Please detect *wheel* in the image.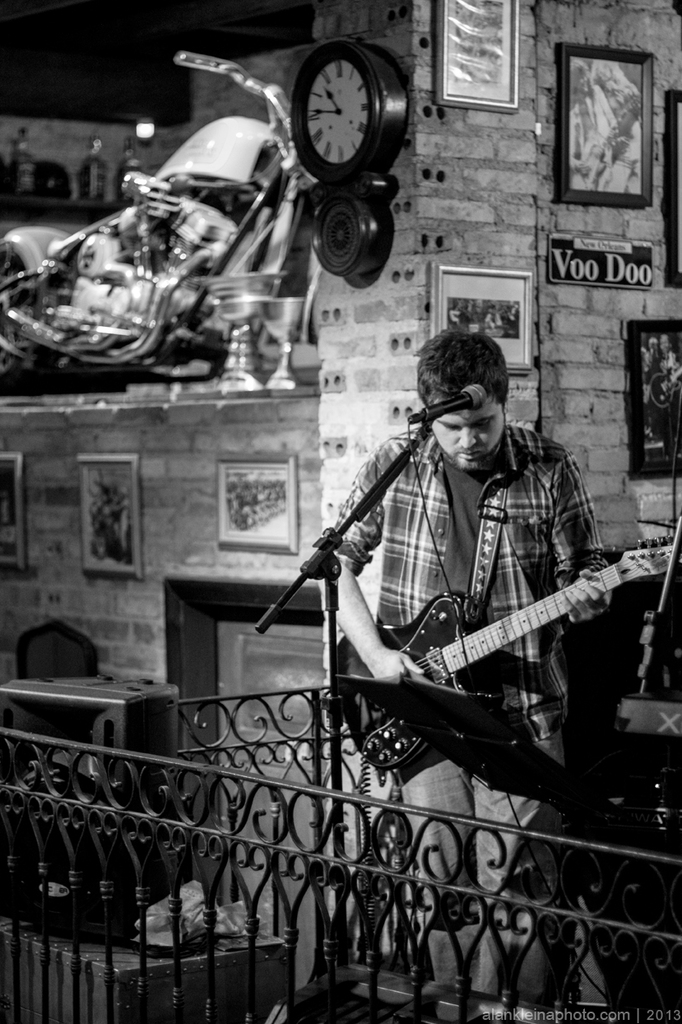
[291, 32, 406, 167].
